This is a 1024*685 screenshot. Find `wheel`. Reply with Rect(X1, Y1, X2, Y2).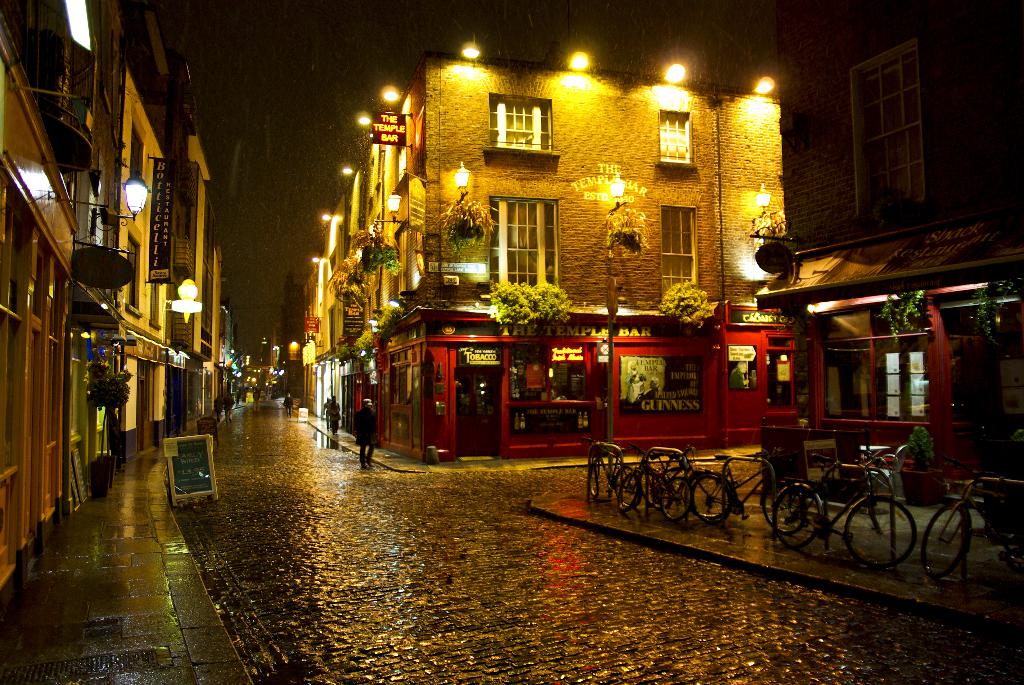
Rect(841, 497, 920, 569).
